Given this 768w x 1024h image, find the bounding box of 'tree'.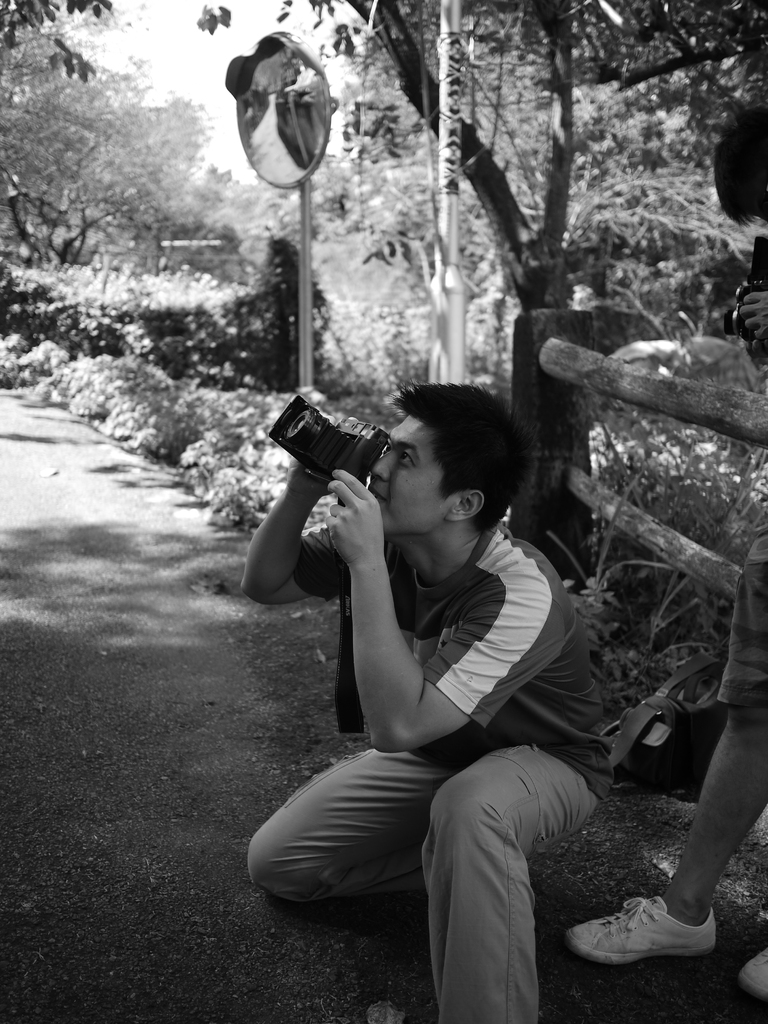
[198, 0, 767, 344].
